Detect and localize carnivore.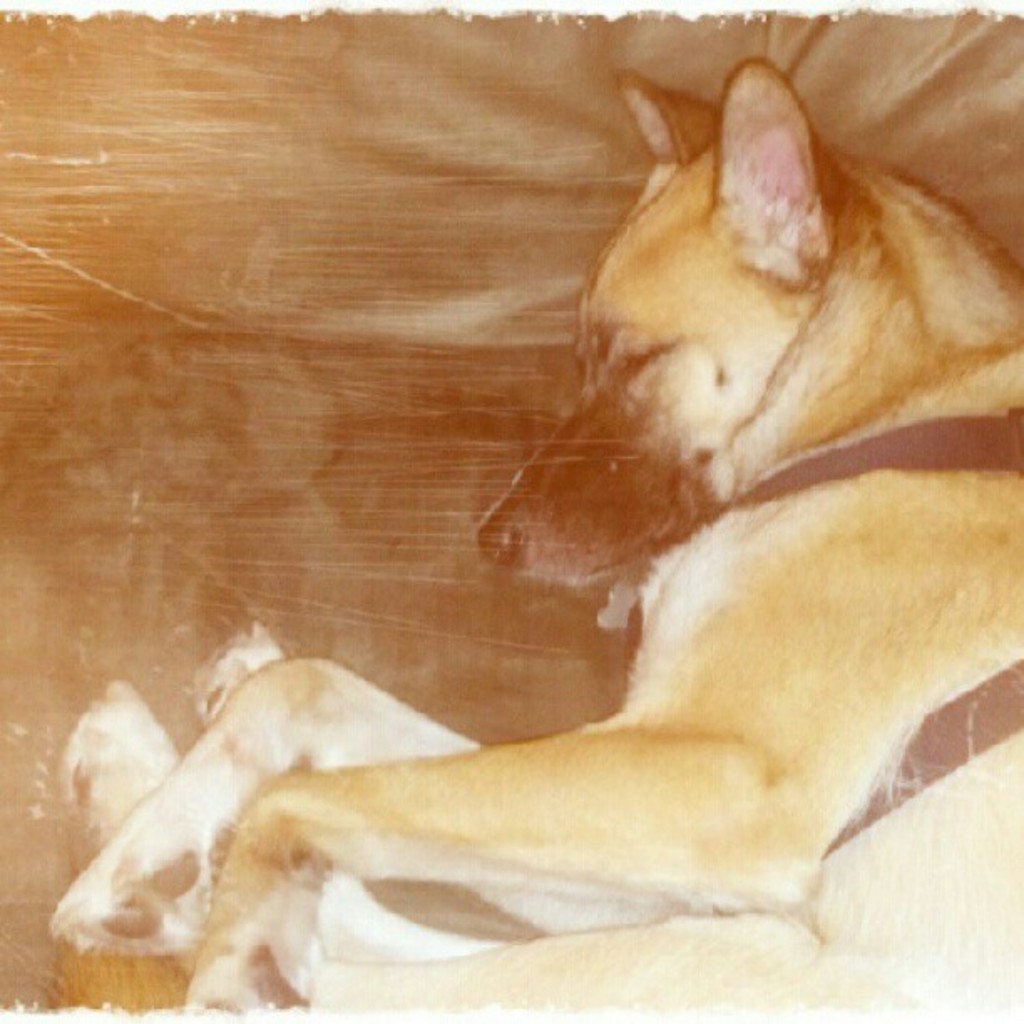
Localized at x1=47, y1=49, x2=1022, y2=1022.
